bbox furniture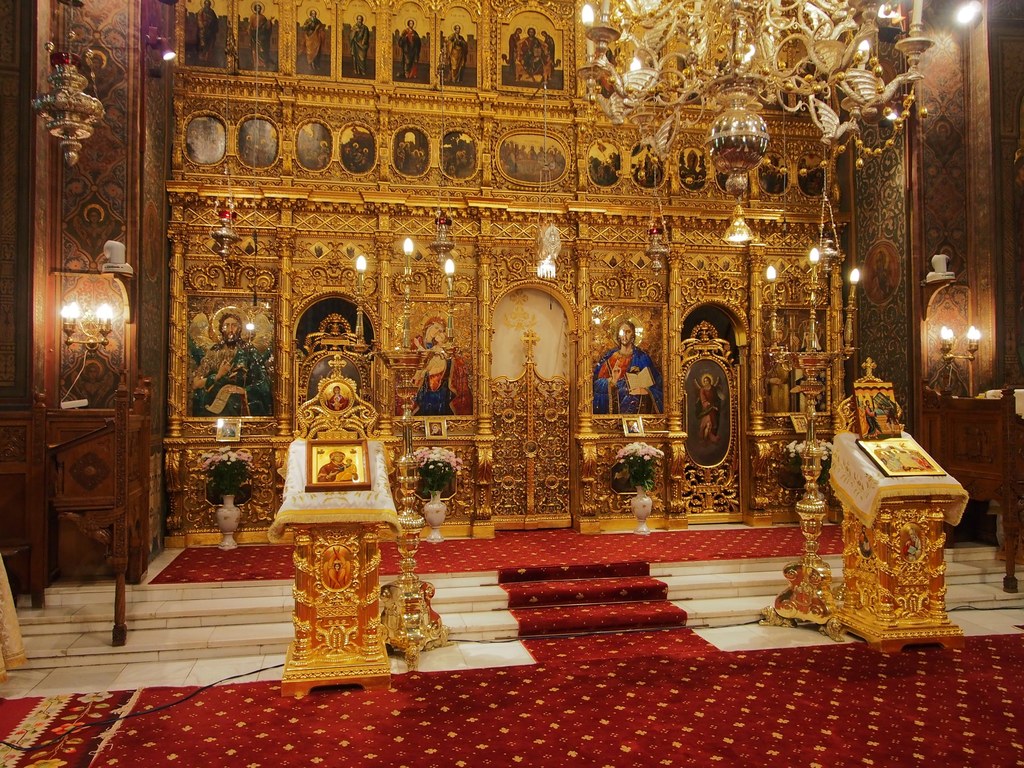
<box>31,372,158,648</box>
